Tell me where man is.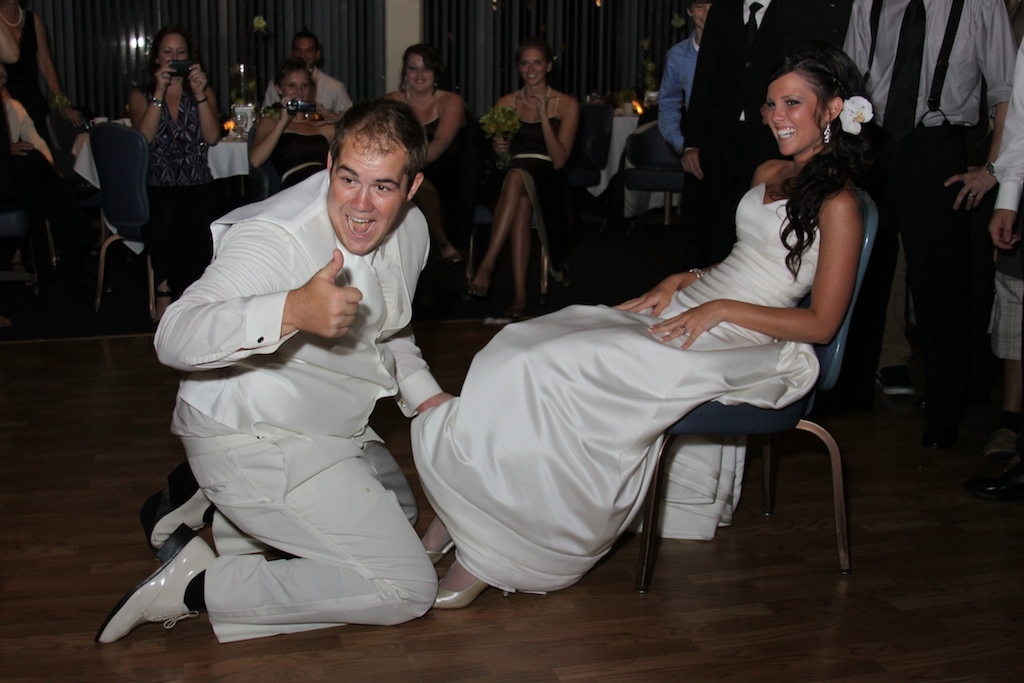
man is at rect(654, 0, 705, 142).
